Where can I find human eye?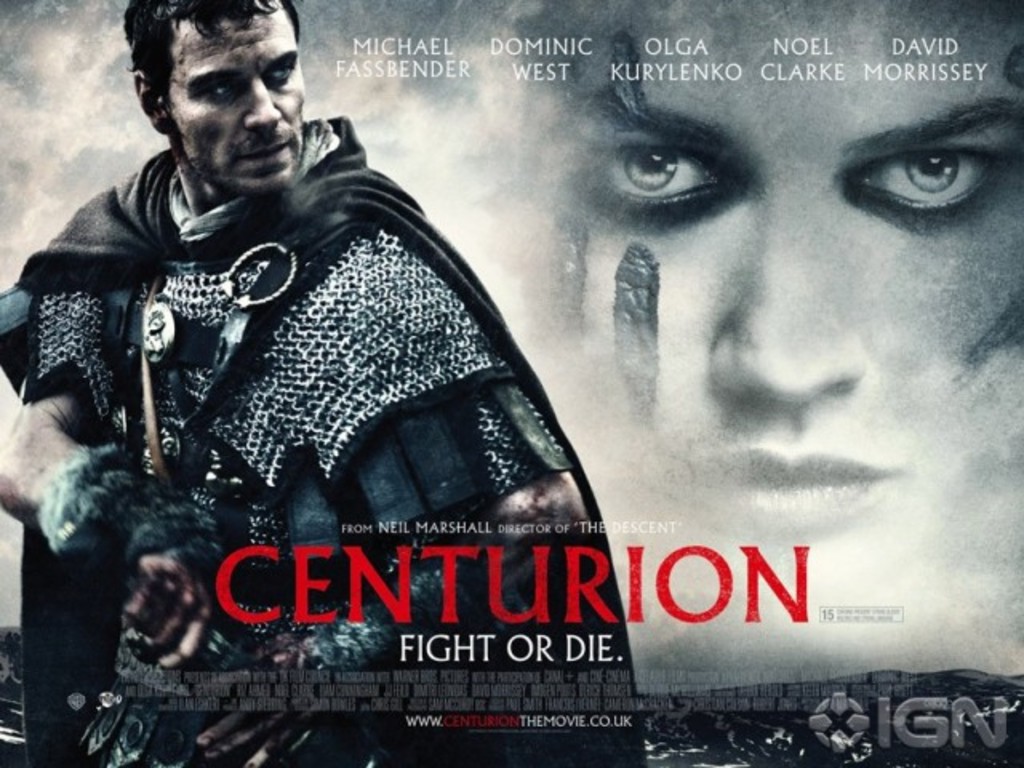
You can find it at left=563, top=139, right=736, bottom=229.
